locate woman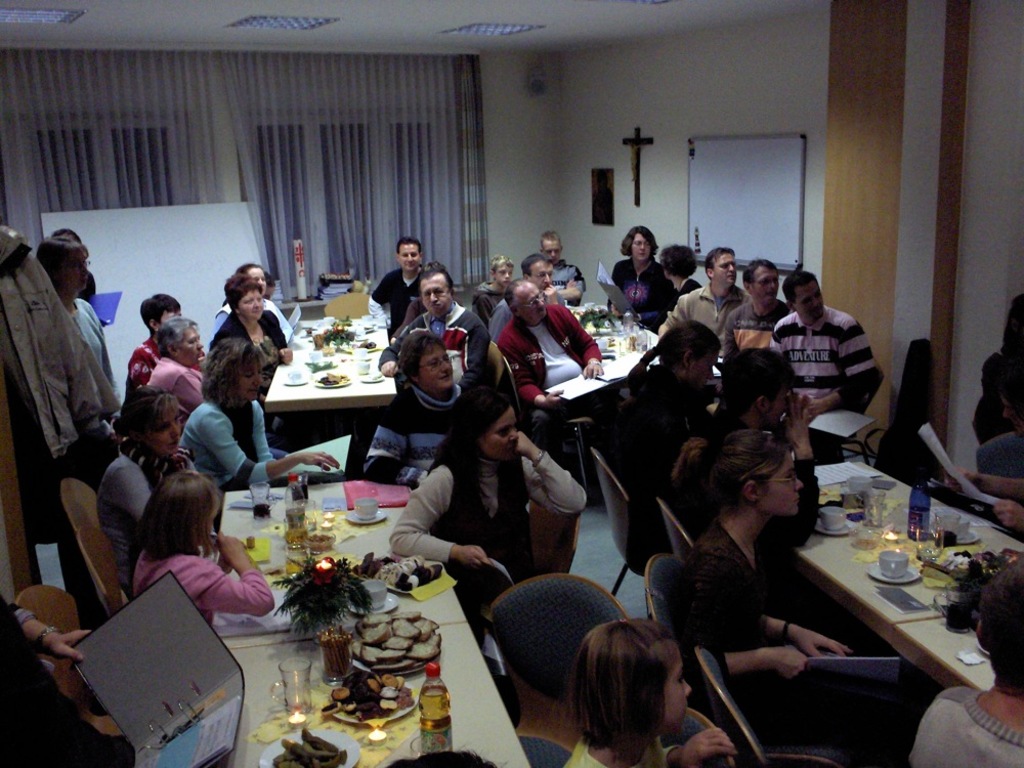
(178,330,339,492)
